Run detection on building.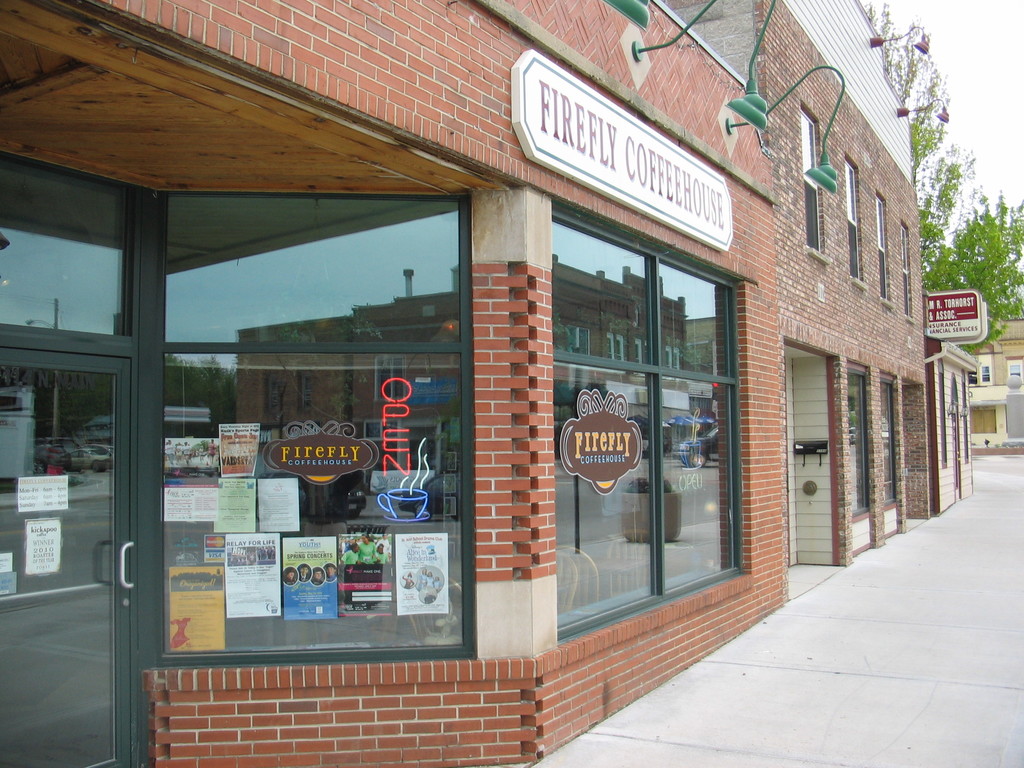
Result: <region>0, 0, 932, 767</region>.
